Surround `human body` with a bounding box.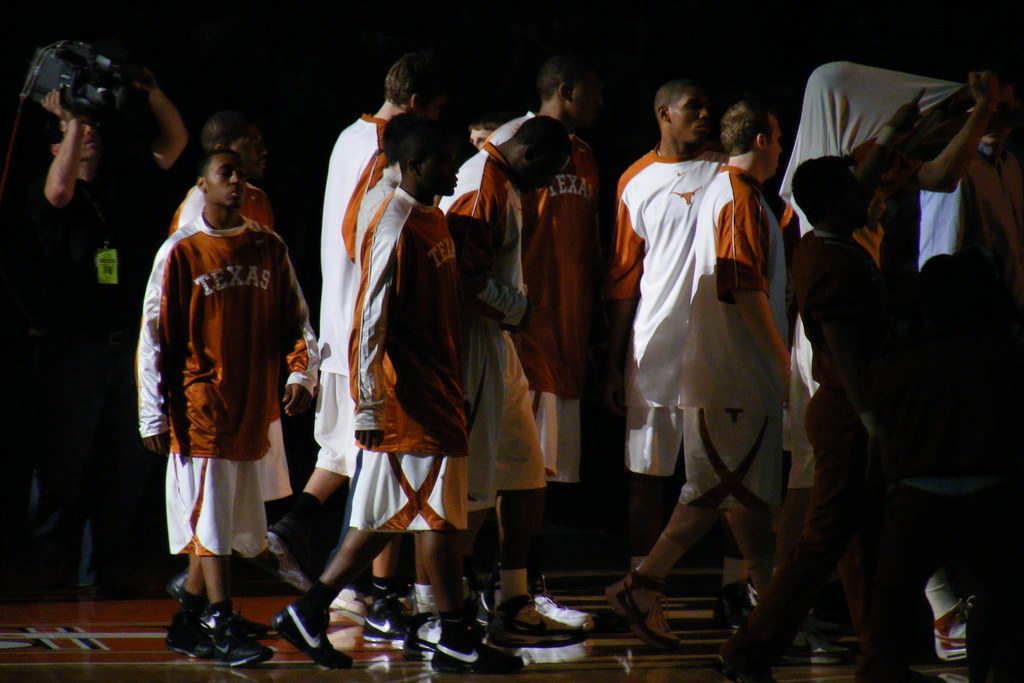
locate(782, 67, 988, 649).
